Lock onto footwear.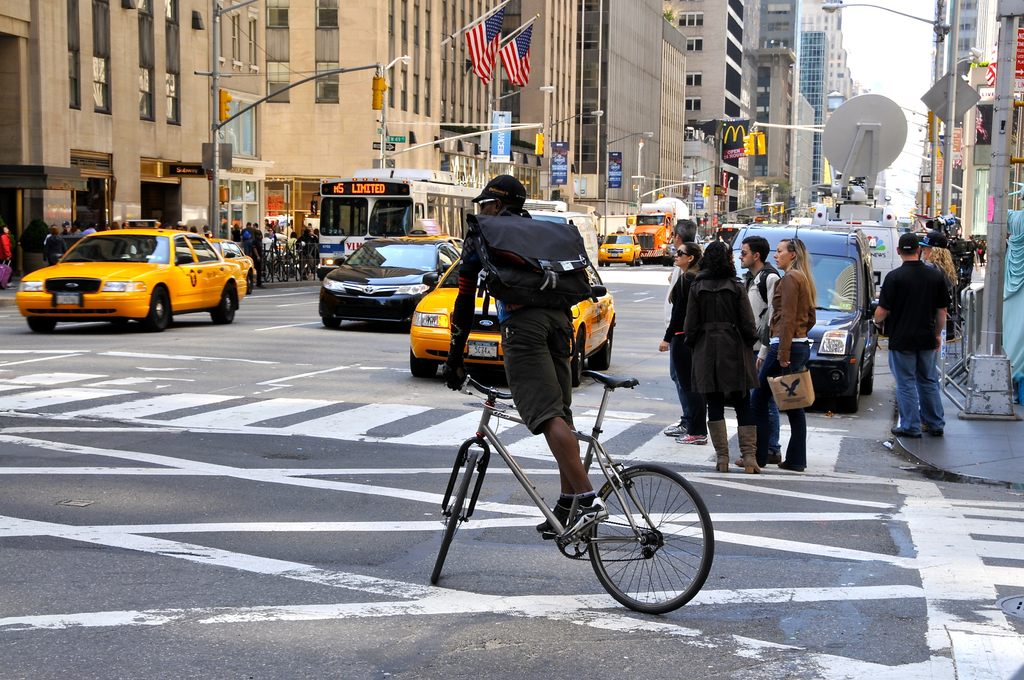
Locked: 552 493 610 544.
